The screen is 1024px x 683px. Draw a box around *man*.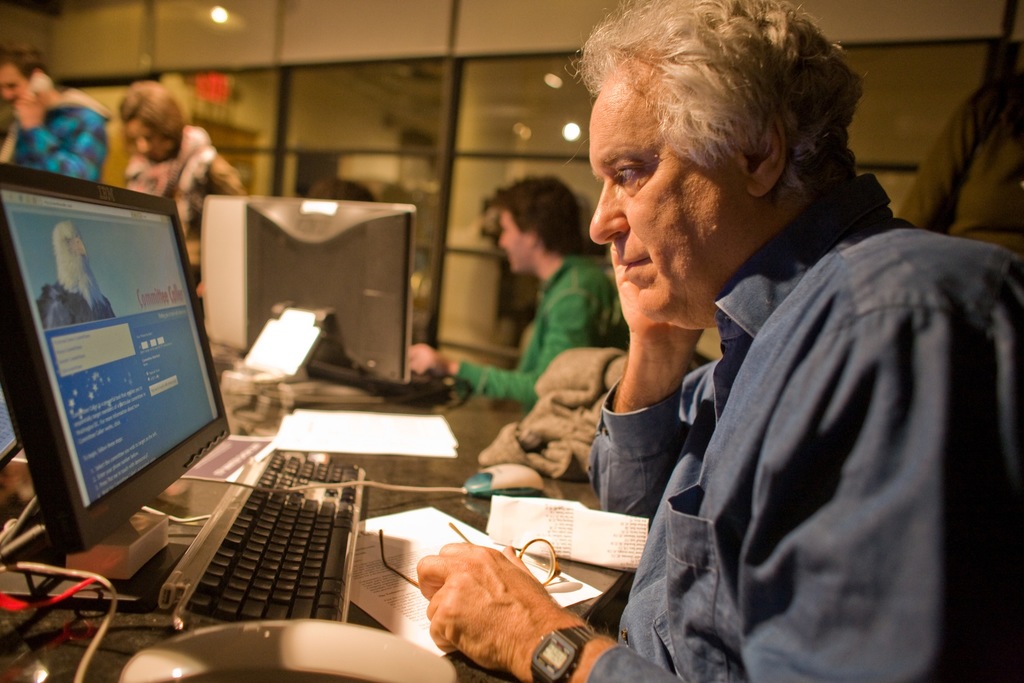
bbox=(0, 47, 110, 179).
